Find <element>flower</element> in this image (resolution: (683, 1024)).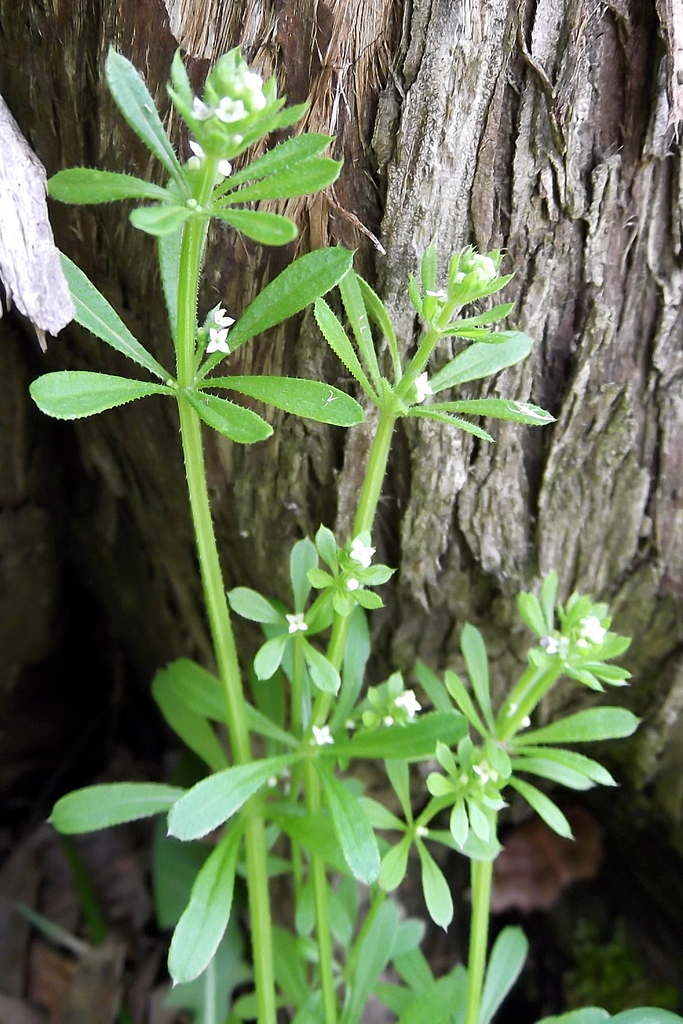
bbox(279, 606, 313, 638).
